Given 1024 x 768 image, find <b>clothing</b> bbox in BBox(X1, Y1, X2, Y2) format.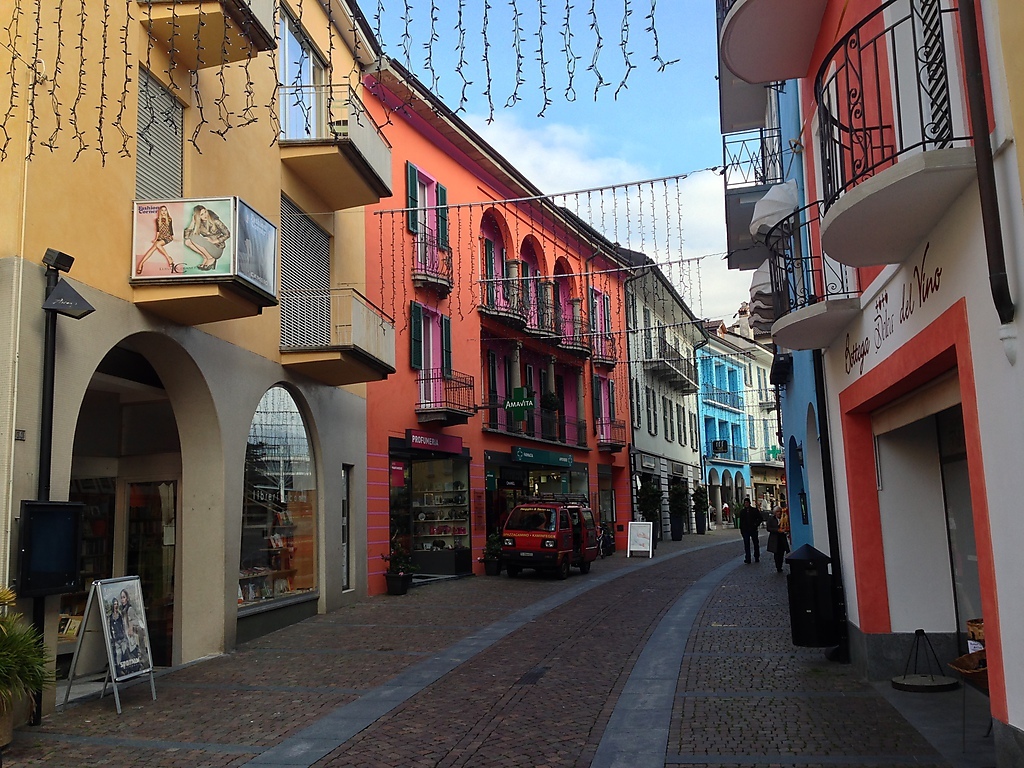
BBox(110, 613, 126, 648).
